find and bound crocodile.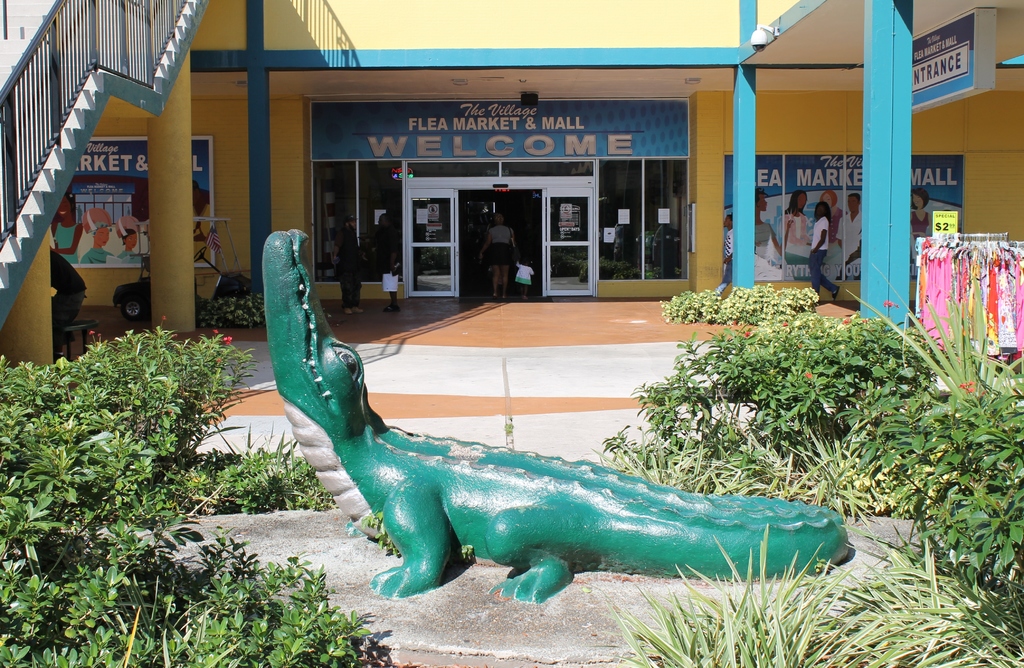
Bound: l=263, t=227, r=847, b=603.
